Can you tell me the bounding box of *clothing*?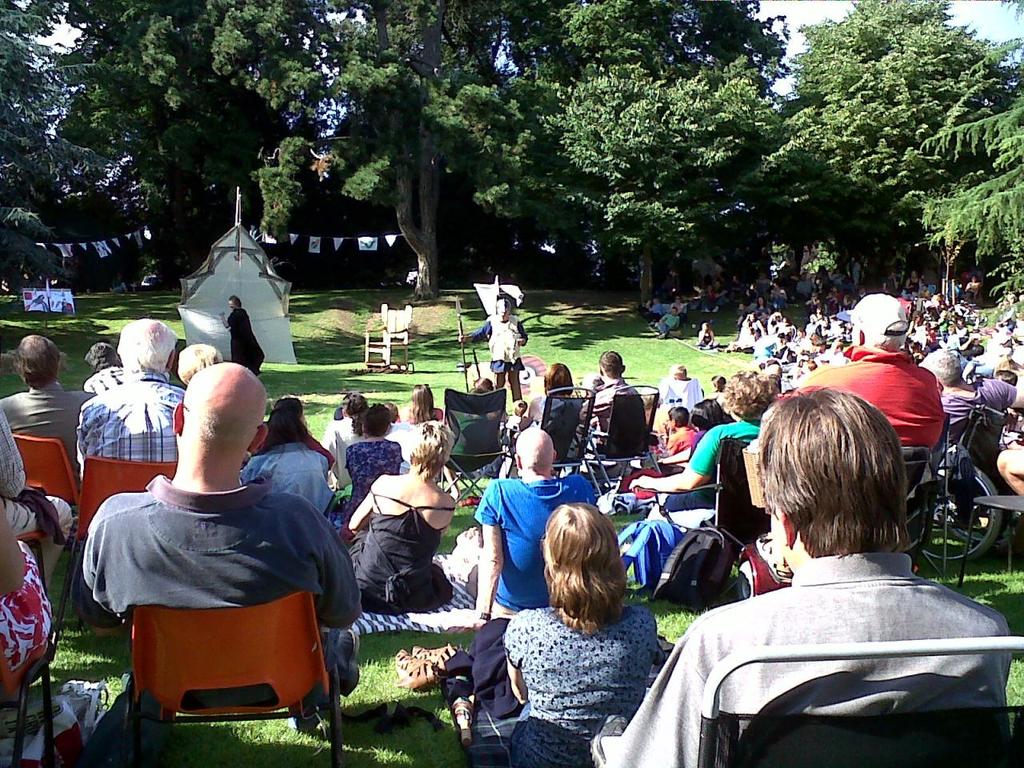
x1=655 y1=416 x2=762 y2=510.
